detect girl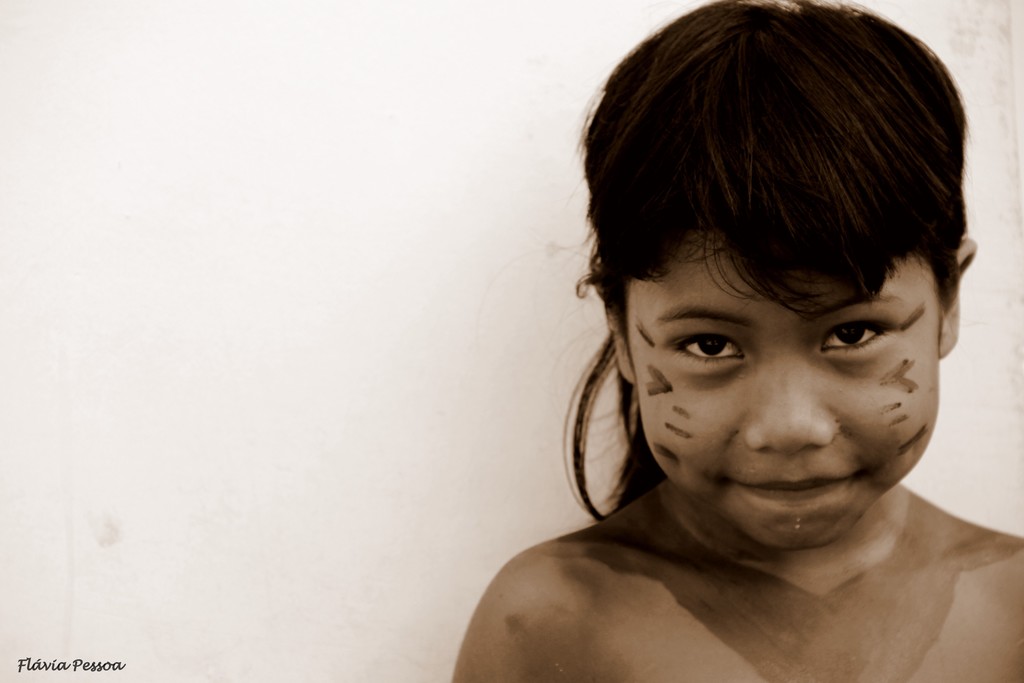
pyautogui.locateOnScreen(450, 0, 1023, 682)
